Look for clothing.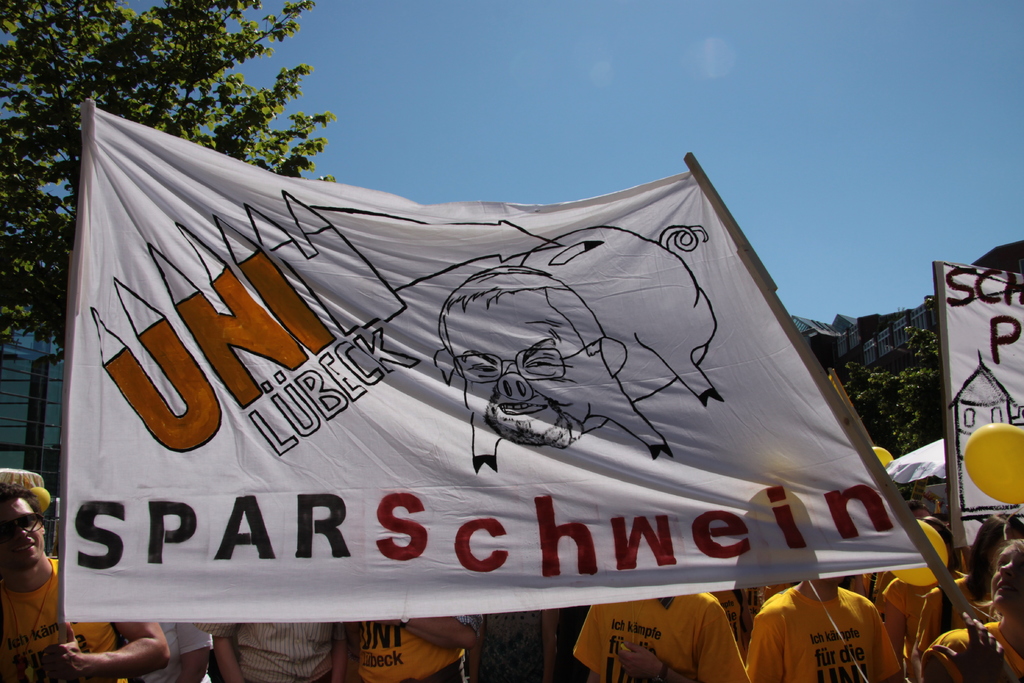
Found: <region>349, 612, 484, 682</region>.
